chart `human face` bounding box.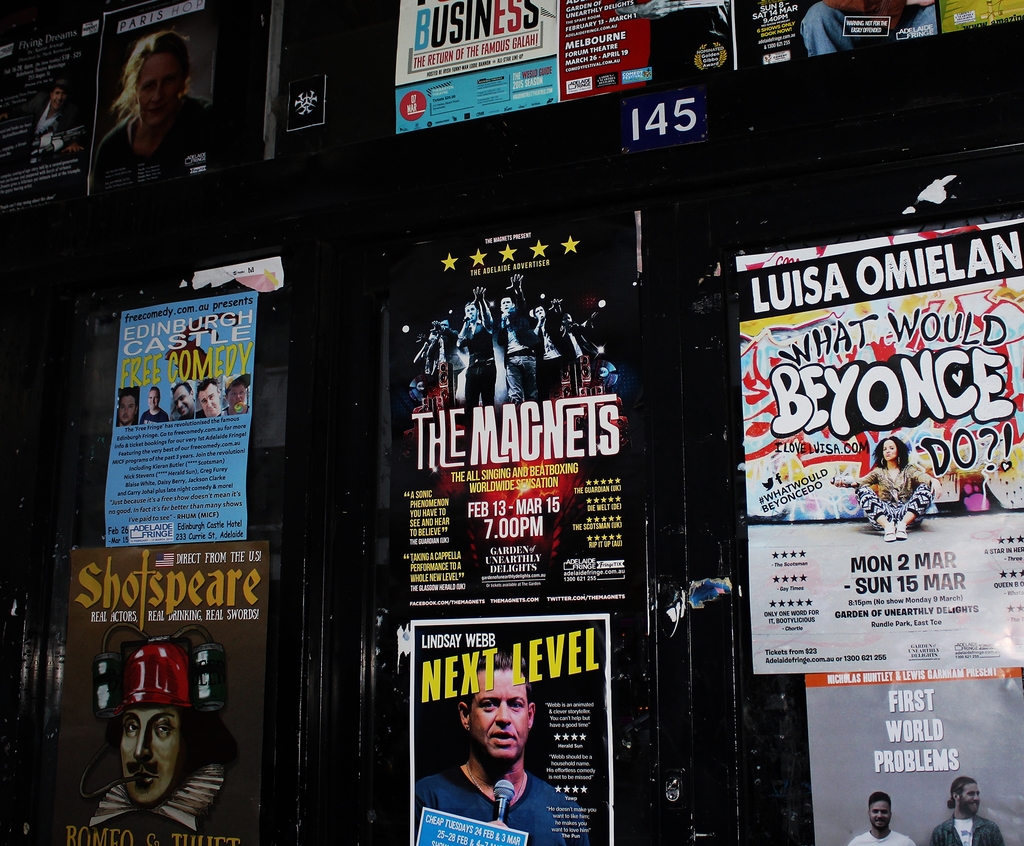
Charted: Rect(227, 386, 248, 407).
